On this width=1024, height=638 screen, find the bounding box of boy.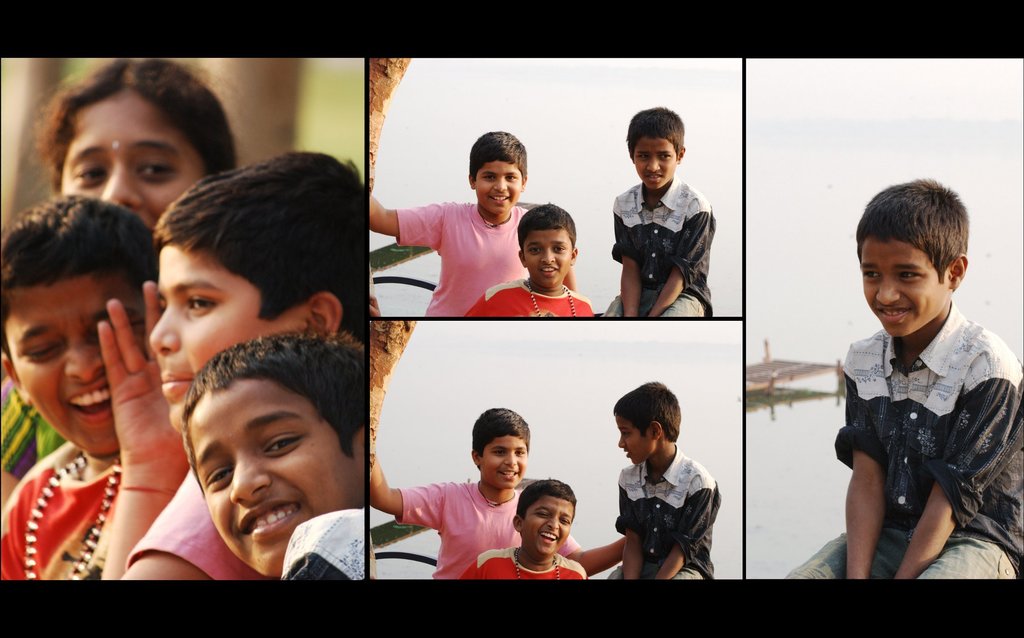
Bounding box: x1=0, y1=192, x2=160, y2=582.
